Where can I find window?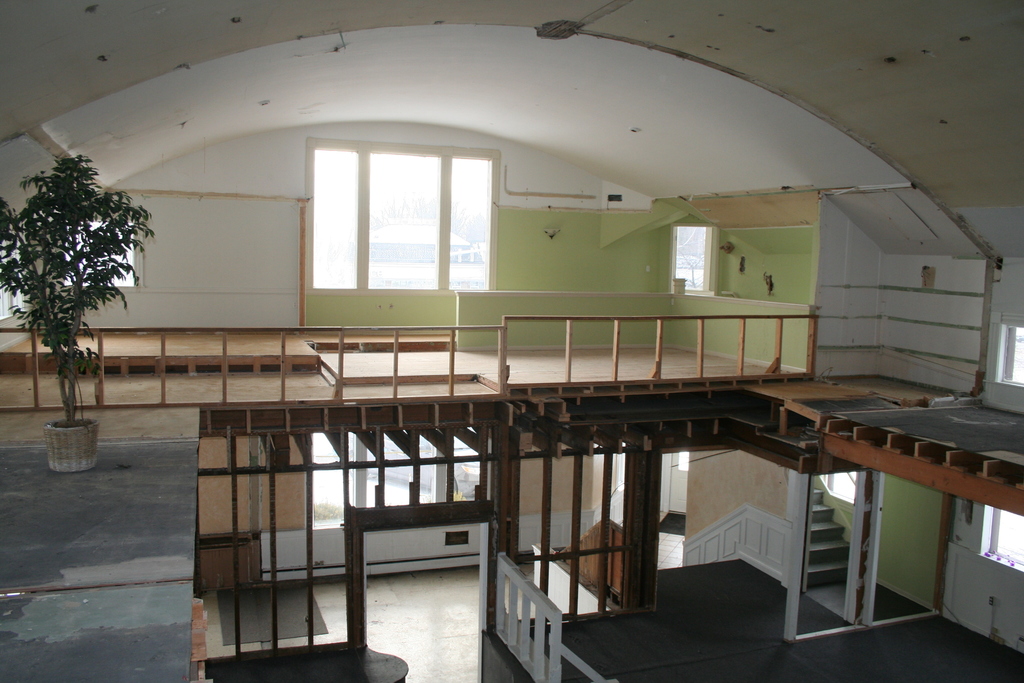
You can find it at BBox(51, 223, 134, 290).
